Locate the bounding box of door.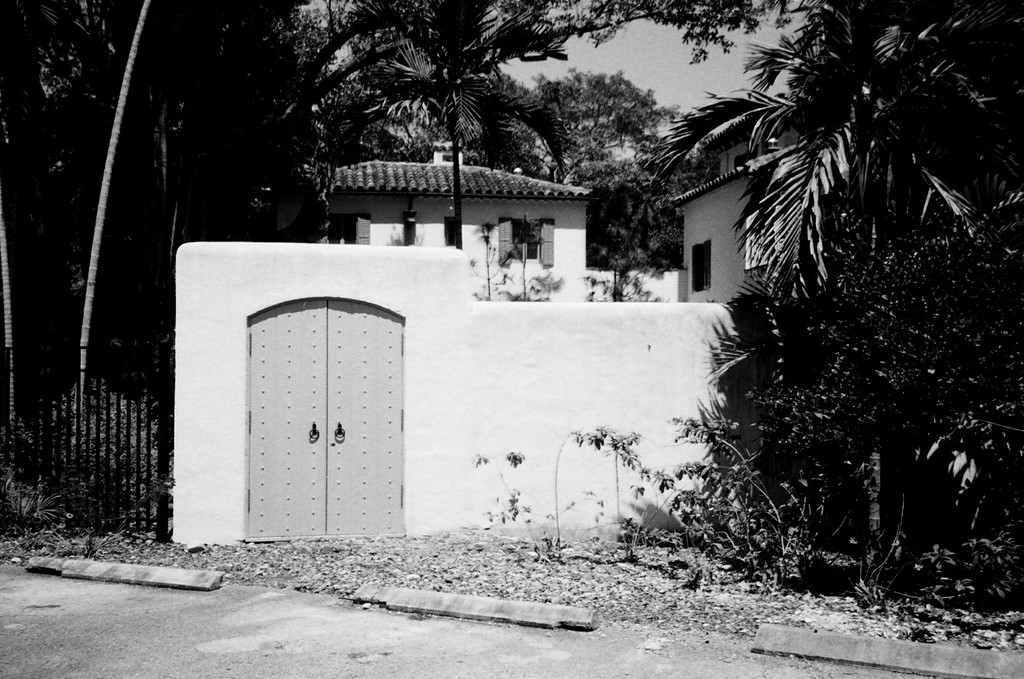
Bounding box: crop(215, 265, 430, 553).
